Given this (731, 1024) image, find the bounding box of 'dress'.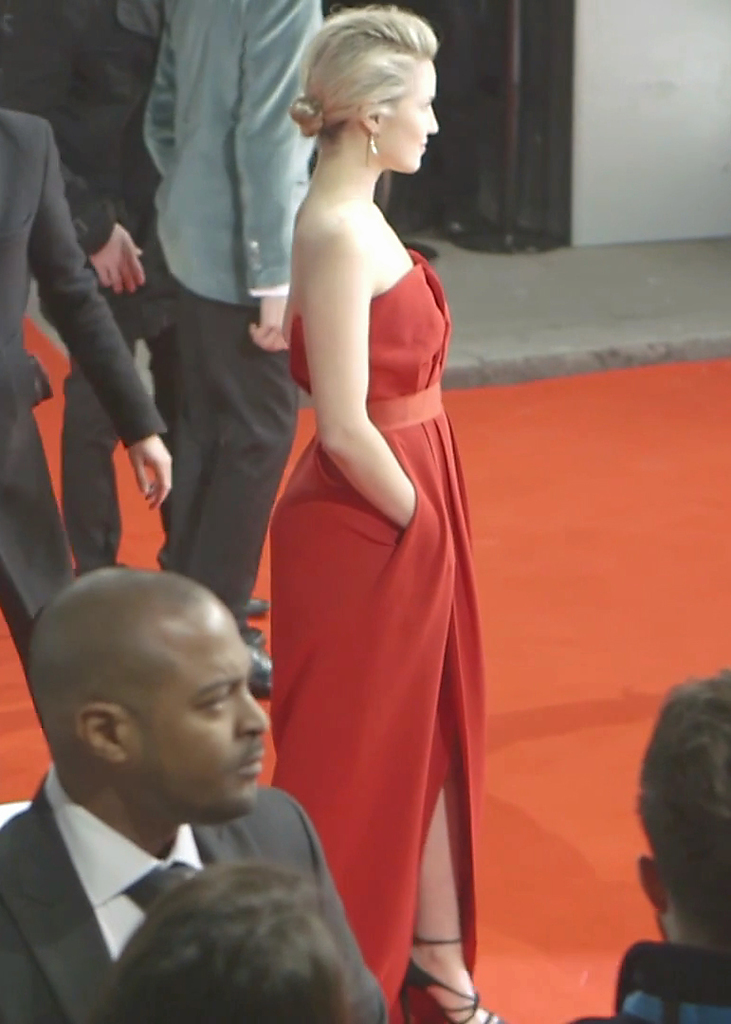
rect(219, 47, 527, 944).
